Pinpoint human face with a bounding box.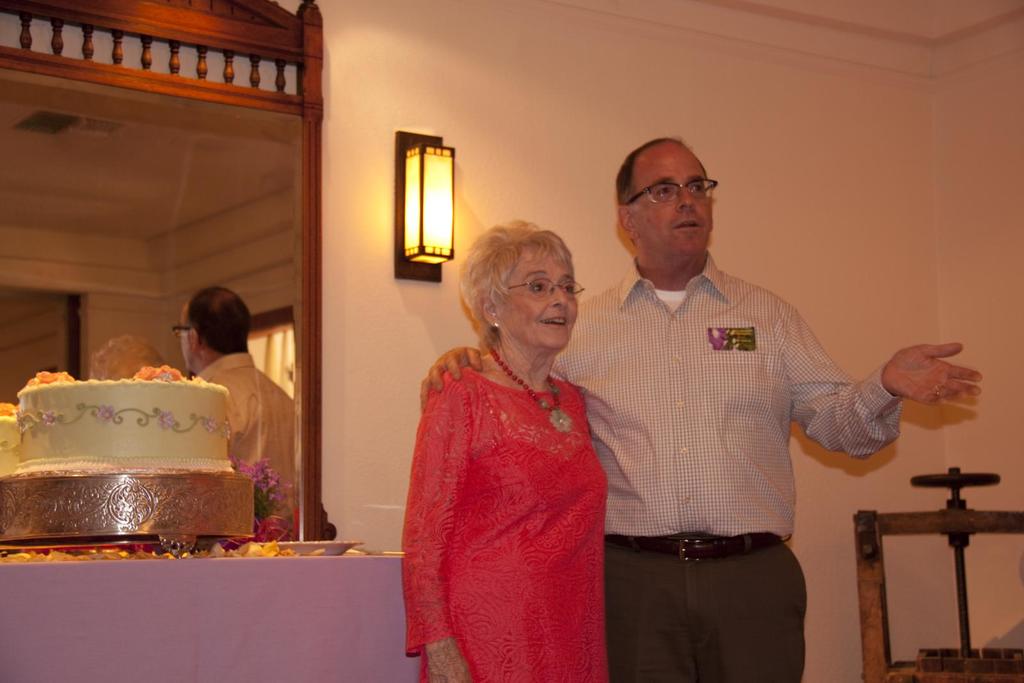
<box>637,149,719,252</box>.
